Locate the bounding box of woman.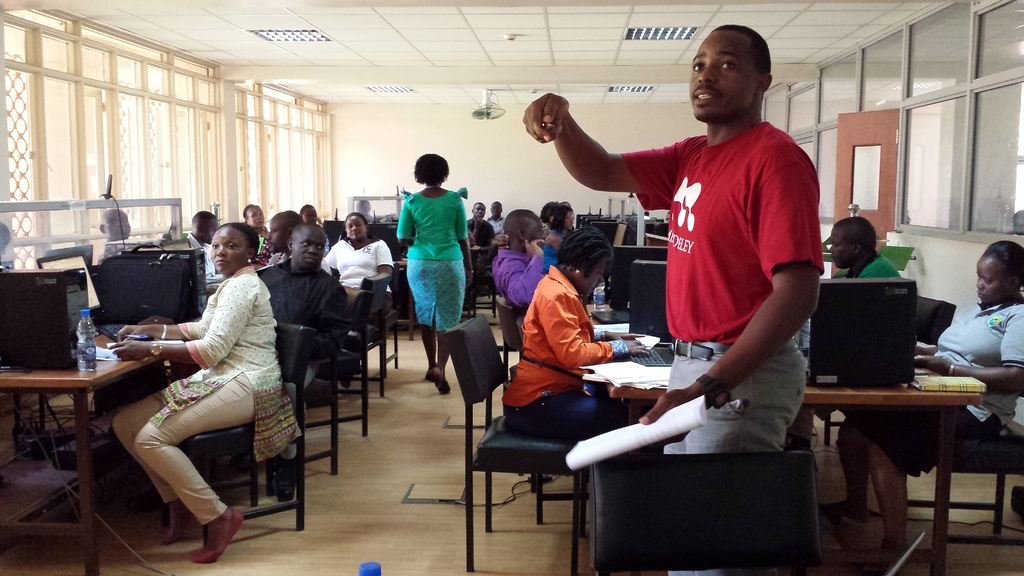
Bounding box: 831:240:1023:566.
